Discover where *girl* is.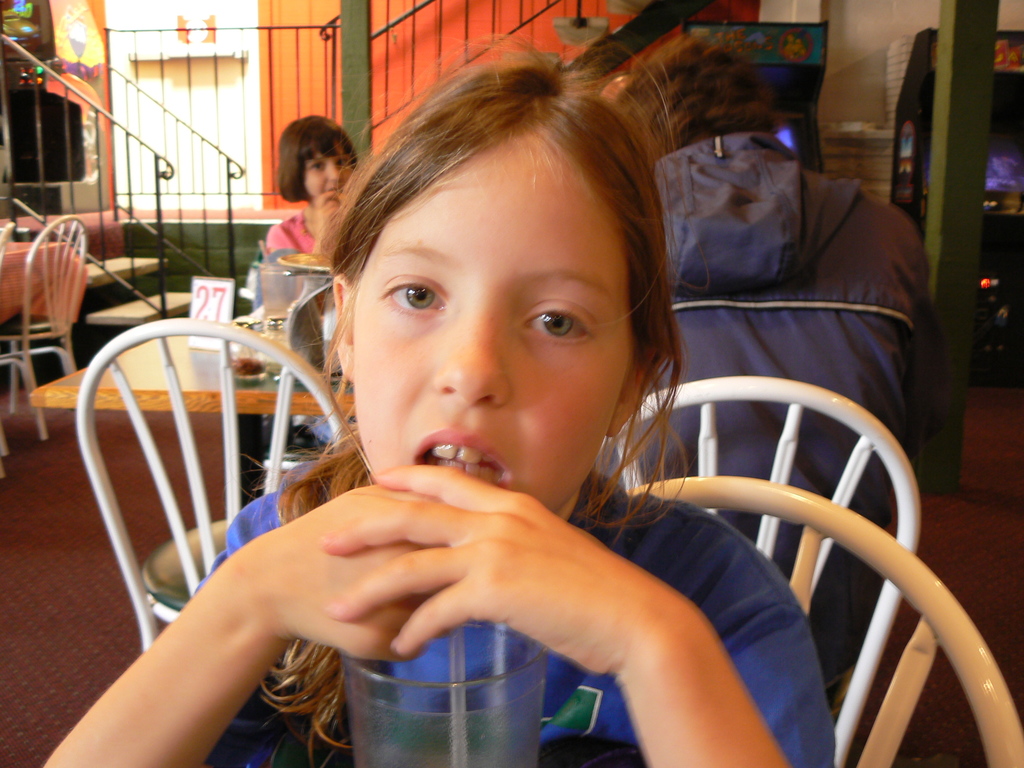
Discovered at pyautogui.locateOnScreen(40, 25, 834, 767).
